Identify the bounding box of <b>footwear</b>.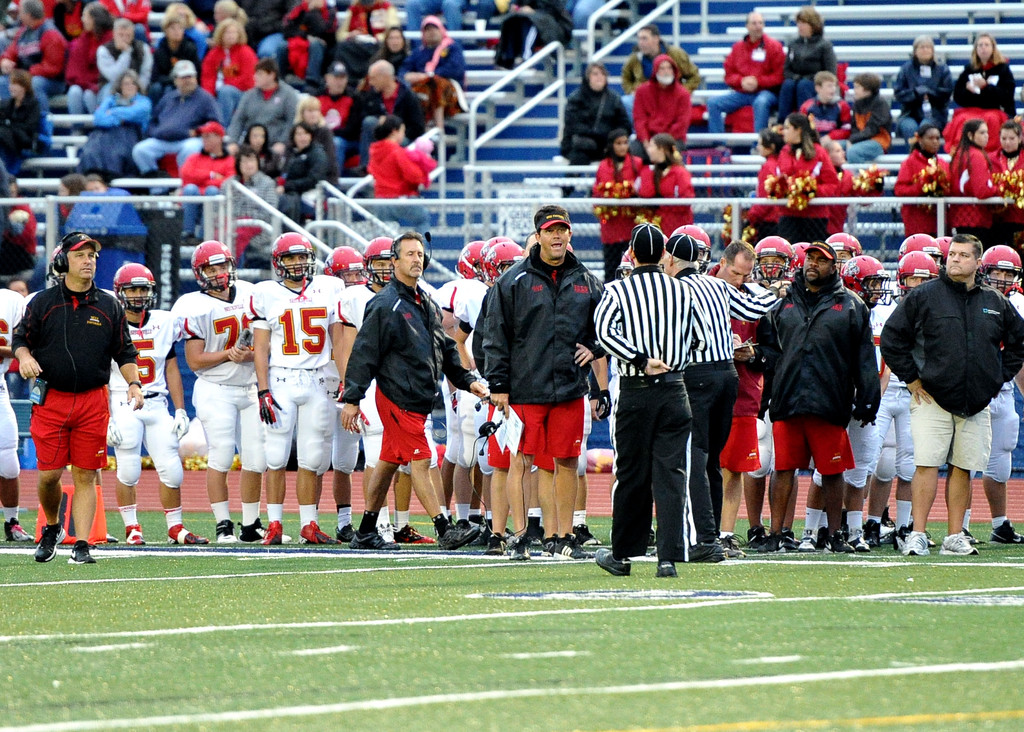
(239, 517, 294, 543).
